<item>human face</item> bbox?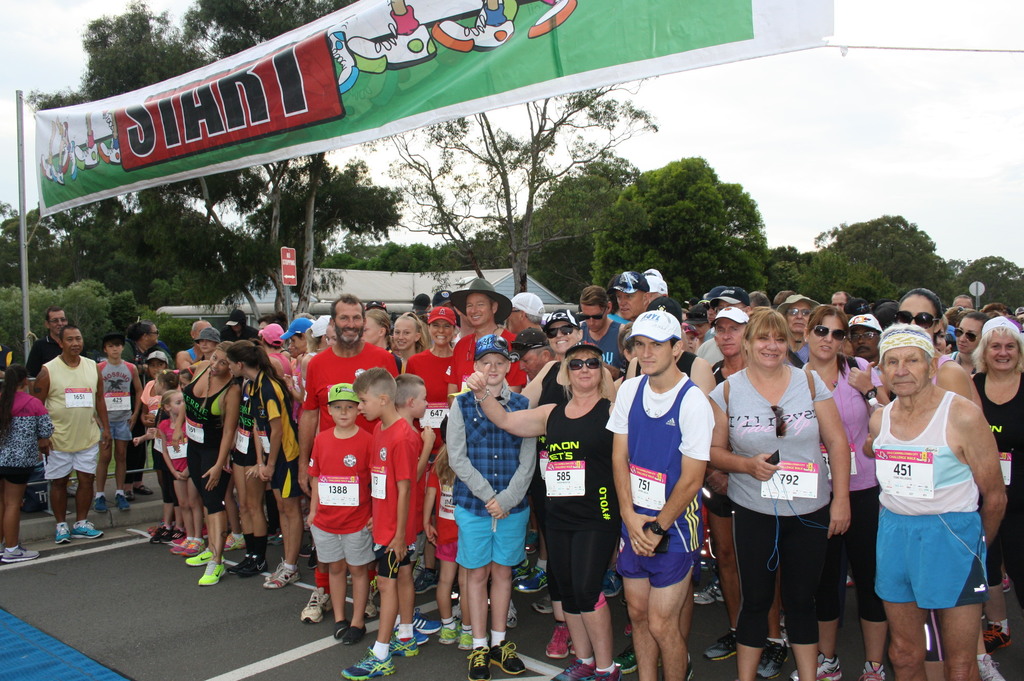
984 333 1020 372
